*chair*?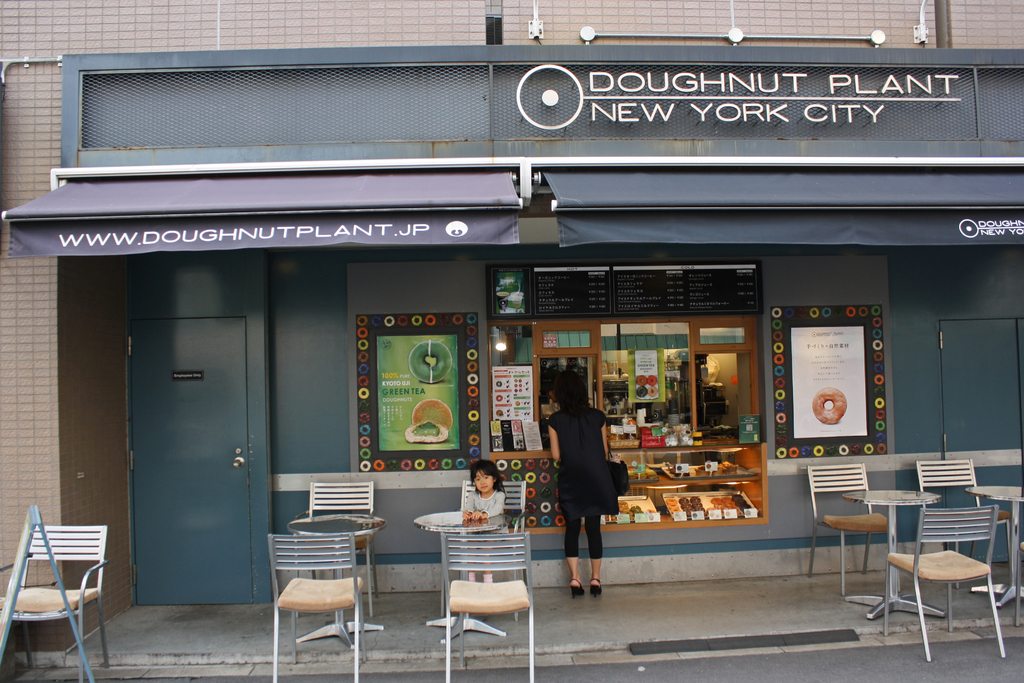
bbox=[304, 477, 372, 618]
